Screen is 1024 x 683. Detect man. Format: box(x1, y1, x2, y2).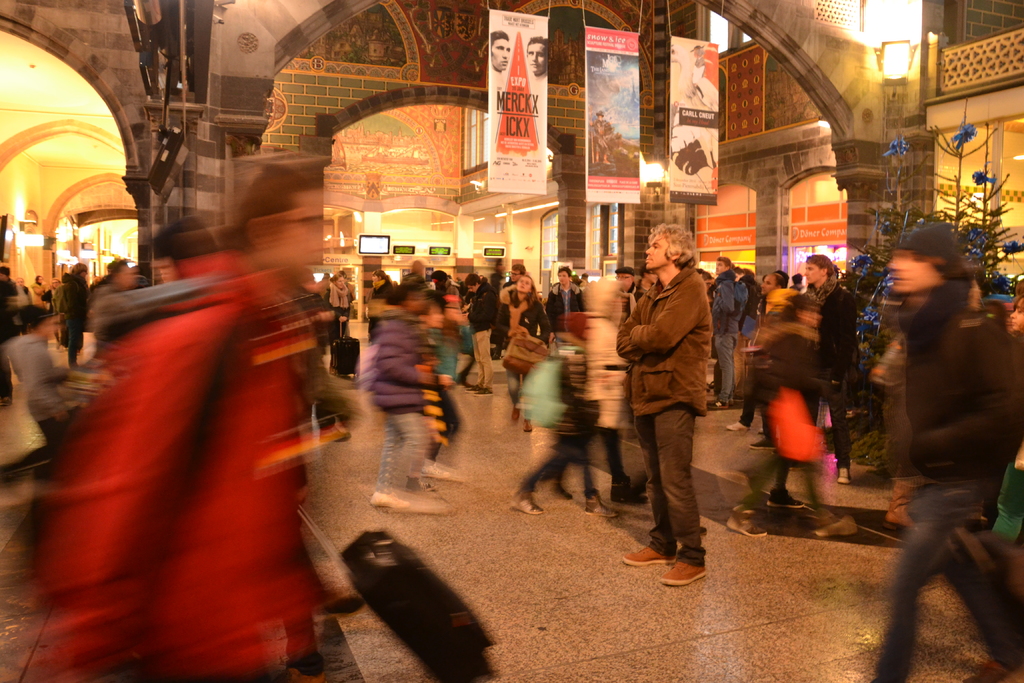
box(499, 263, 525, 345).
